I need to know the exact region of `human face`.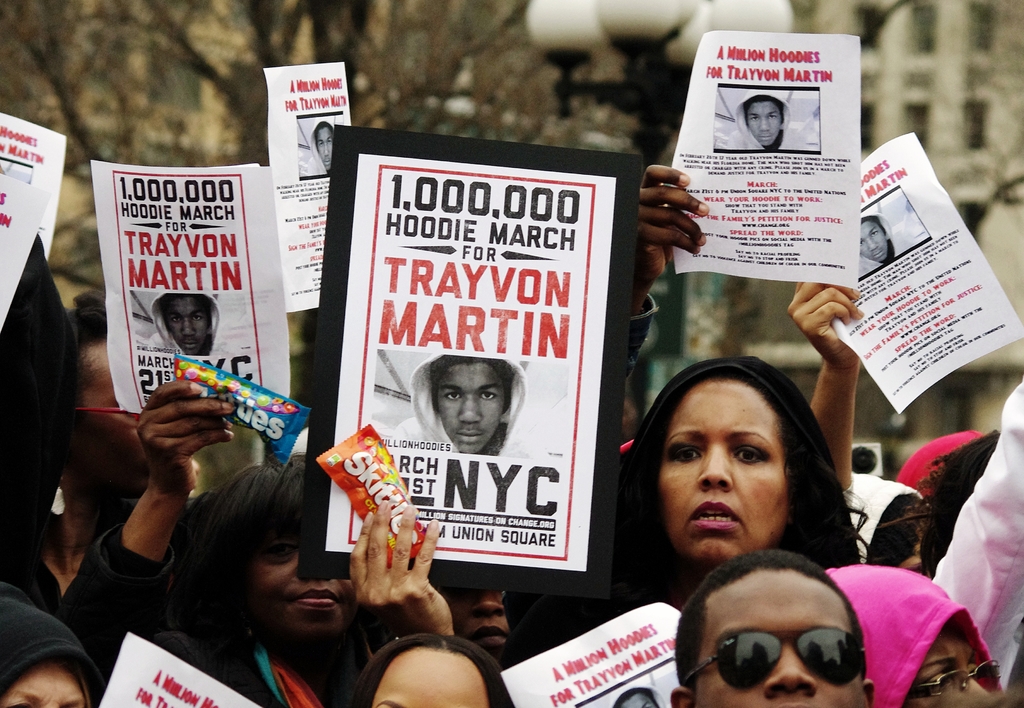
Region: [left=163, top=292, right=210, bottom=355].
